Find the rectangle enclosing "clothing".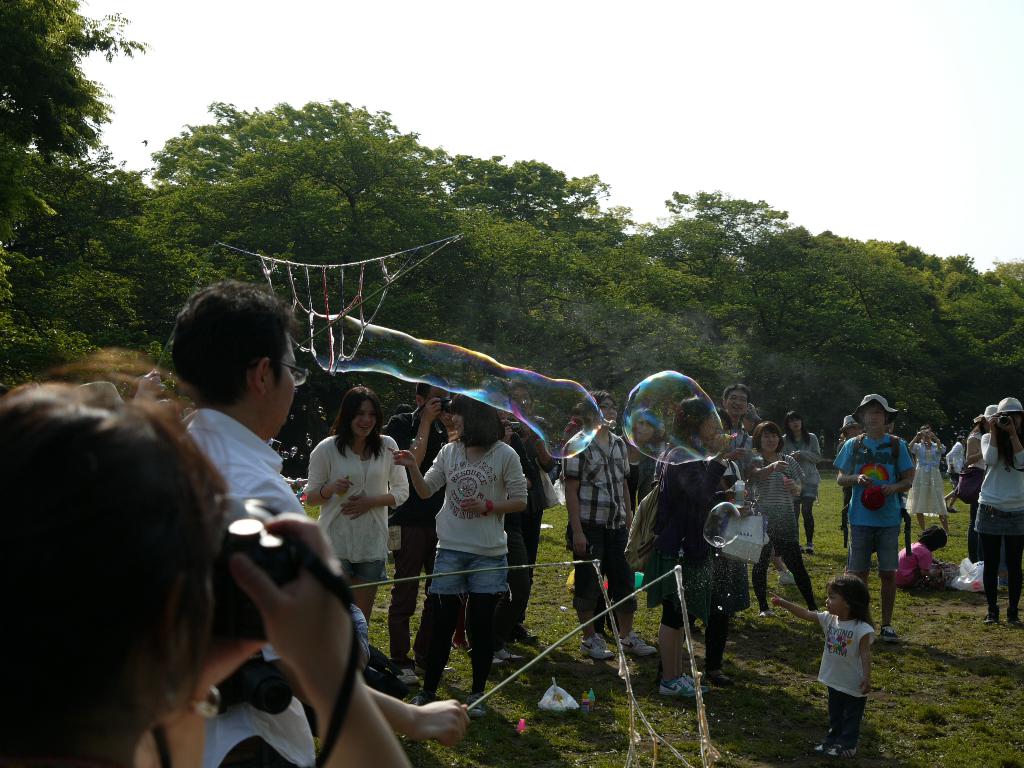
(895, 534, 932, 582).
